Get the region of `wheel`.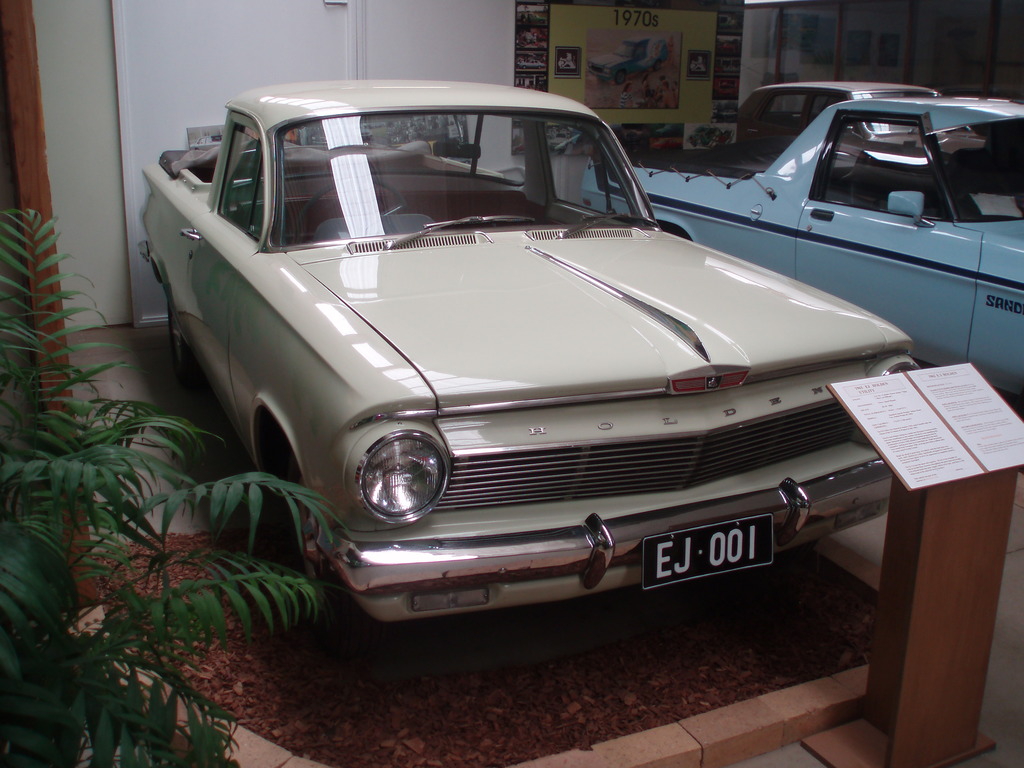
(left=292, top=175, right=411, bottom=241).
